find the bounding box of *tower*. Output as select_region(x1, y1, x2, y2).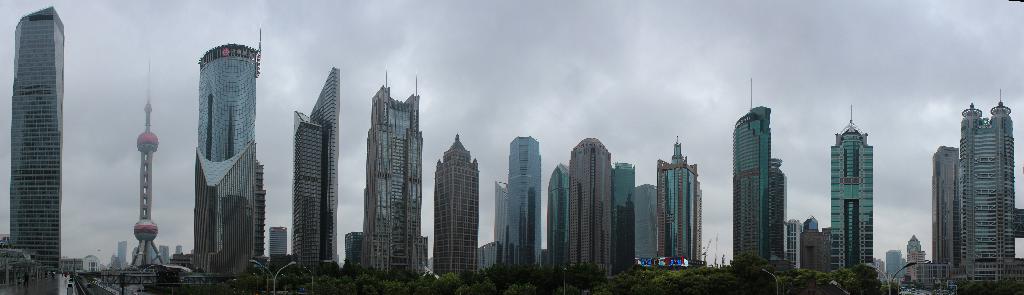
select_region(489, 128, 541, 284).
